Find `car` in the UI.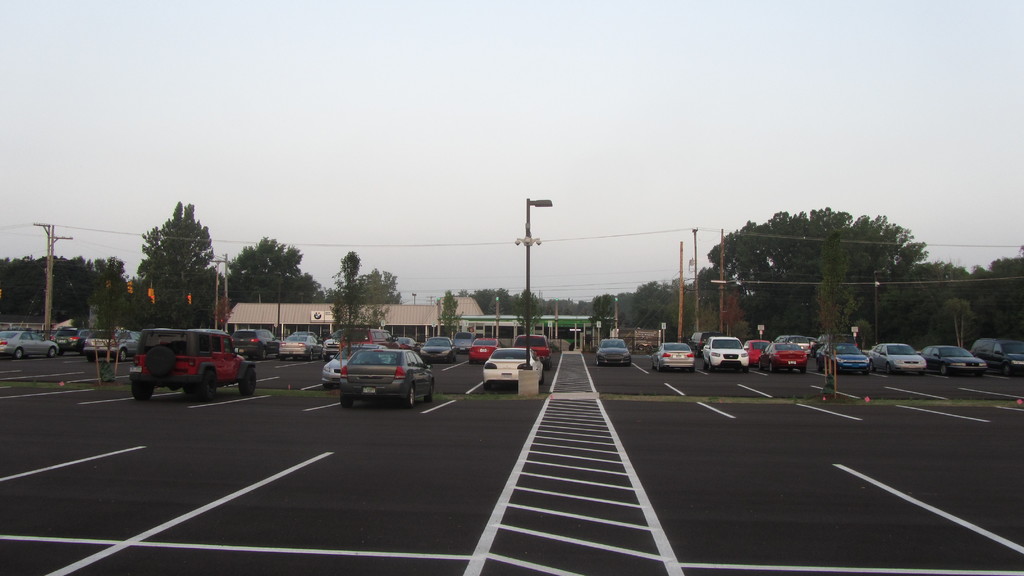
UI element at select_region(419, 337, 457, 359).
